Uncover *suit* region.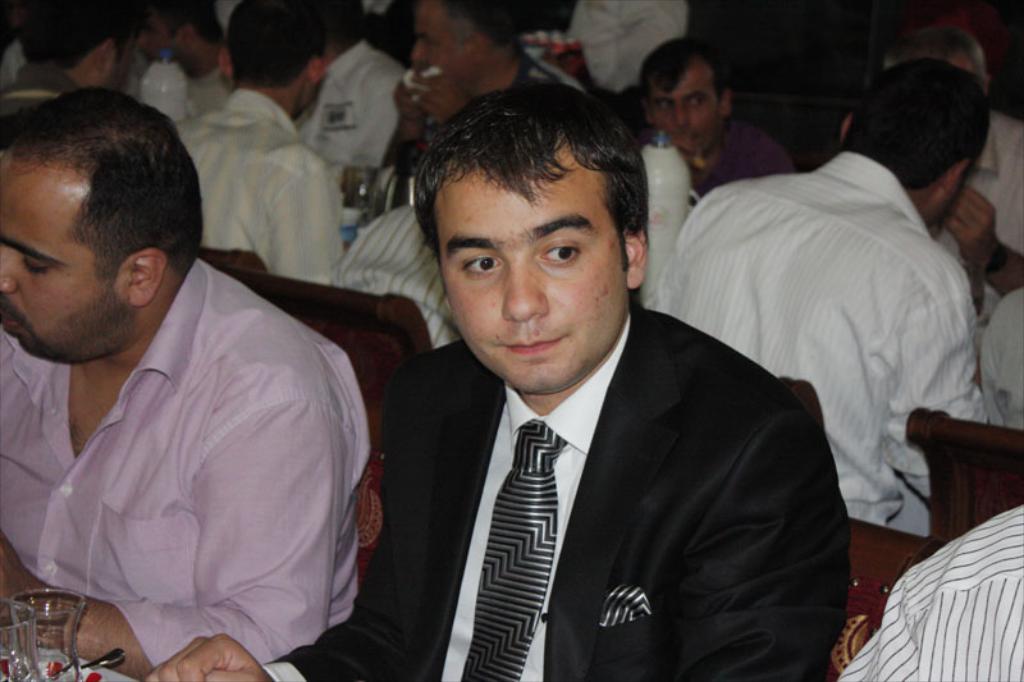
Uncovered: left=312, top=303, right=819, bottom=662.
